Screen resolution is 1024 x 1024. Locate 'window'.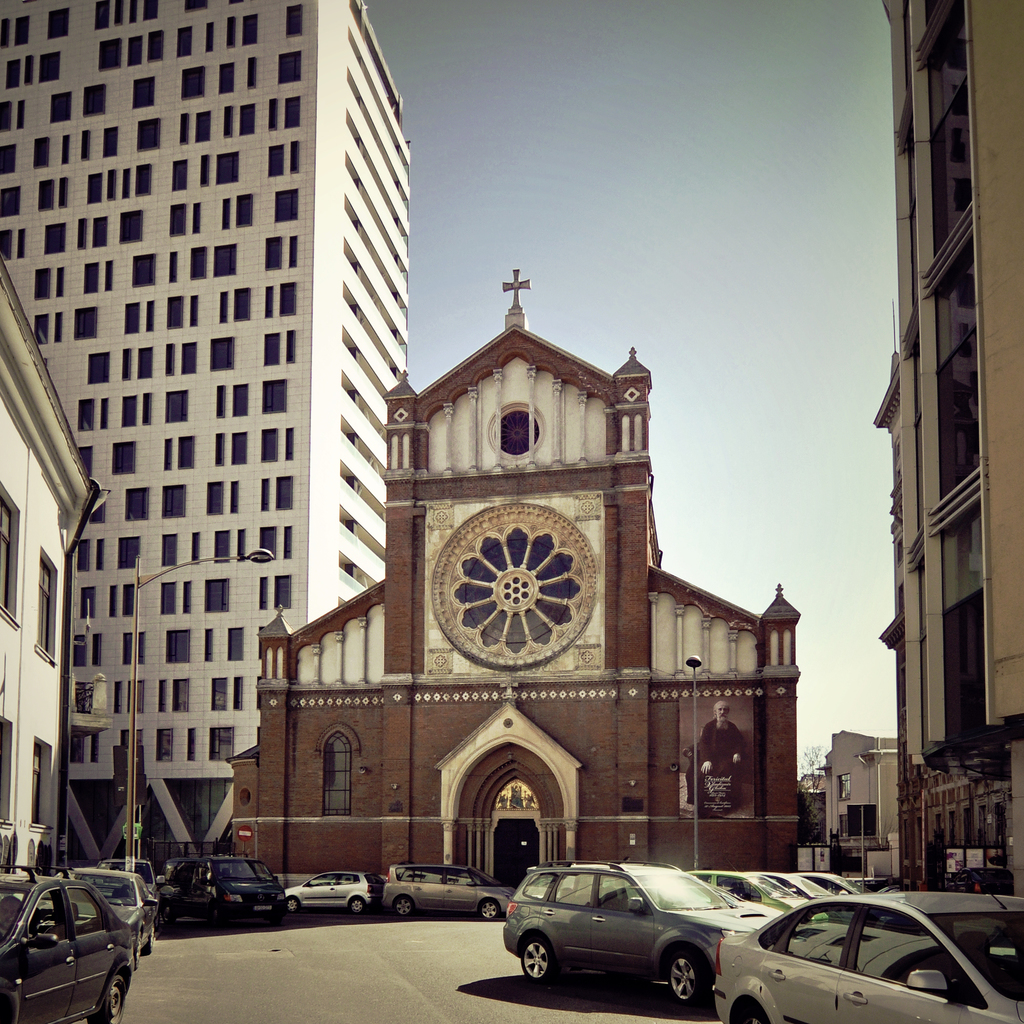
<region>78, 86, 102, 116</region>.
